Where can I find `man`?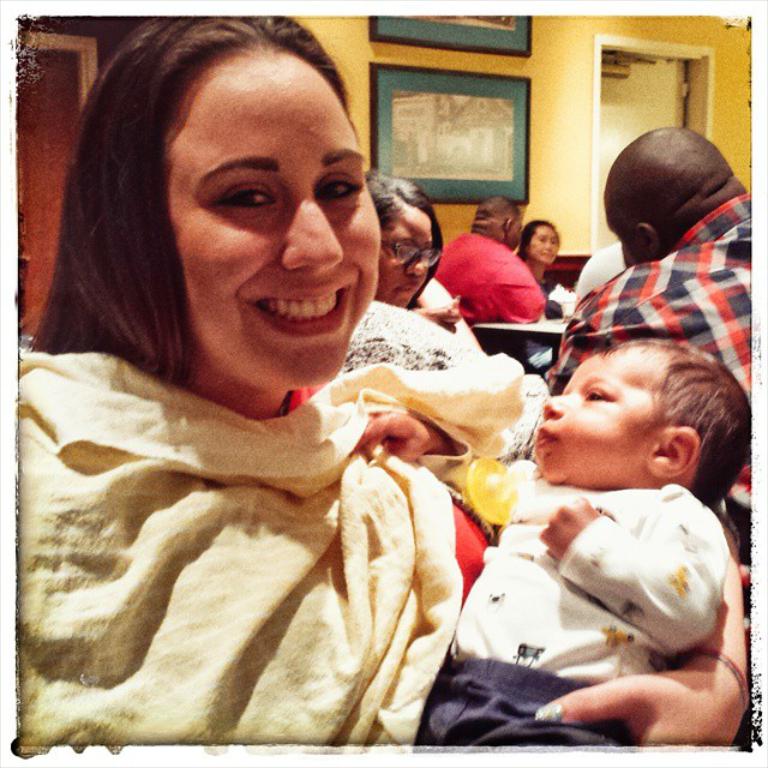
You can find it at 551, 124, 751, 624.
